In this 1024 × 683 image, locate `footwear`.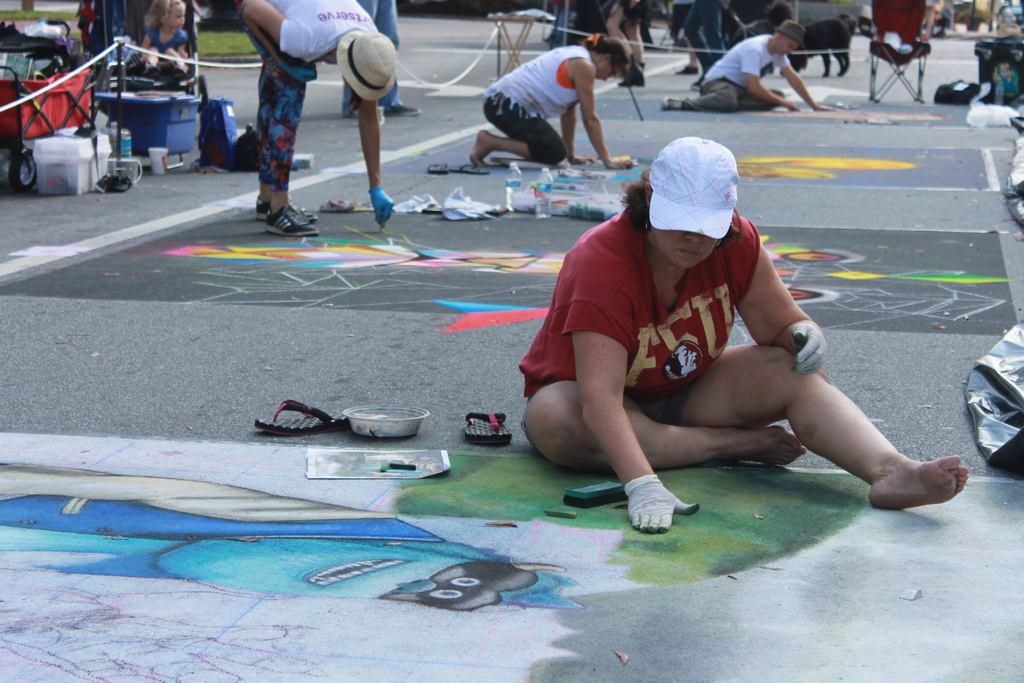
Bounding box: locate(262, 206, 314, 232).
